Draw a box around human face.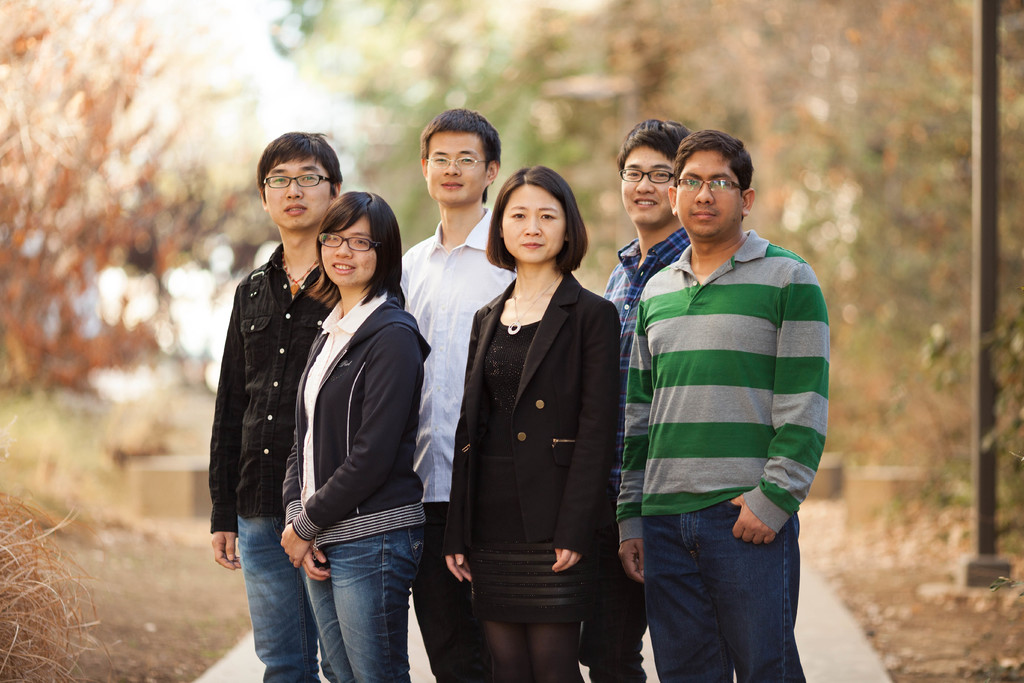
263, 147, 328, 224.
